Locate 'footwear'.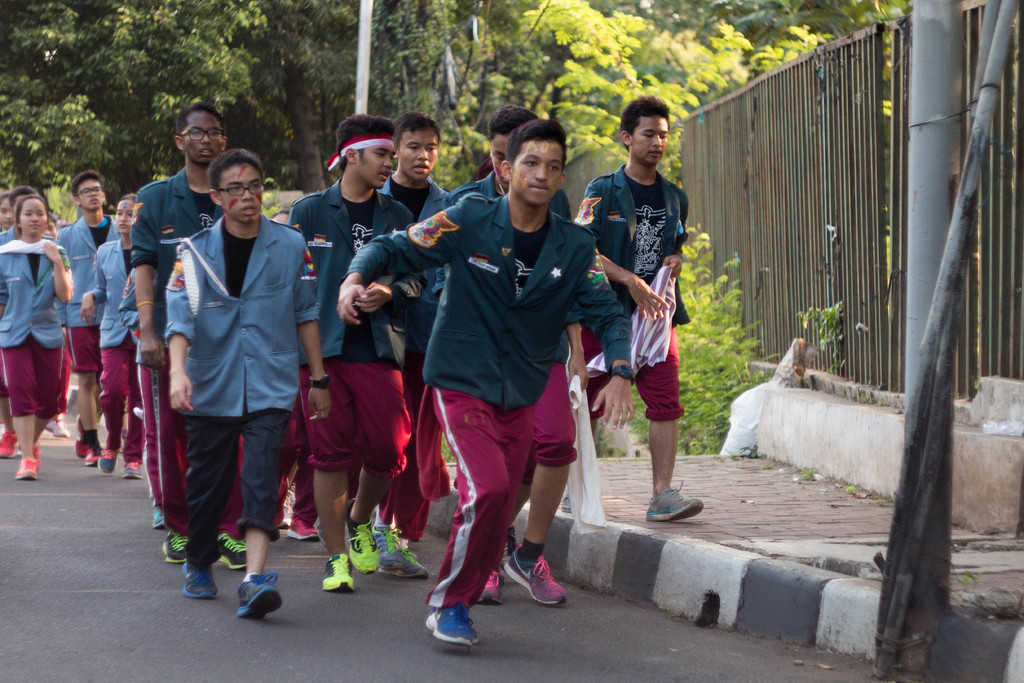
Bounding box: Rect(0, 428, 15, 461).
